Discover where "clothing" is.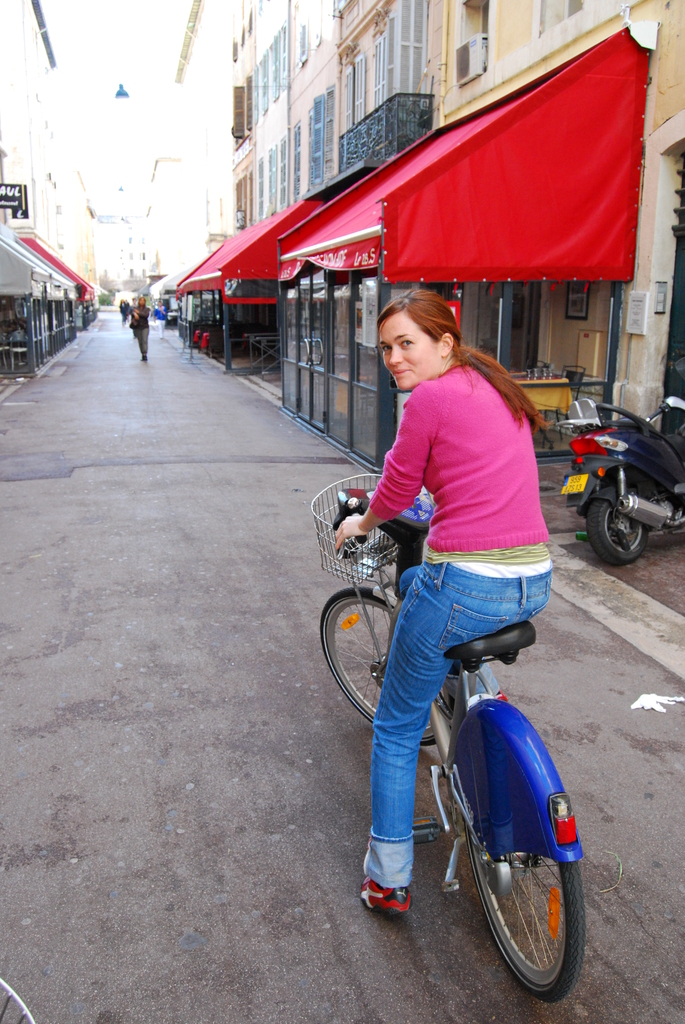
Discovered at l=153, t=303, r=167, b=339.
